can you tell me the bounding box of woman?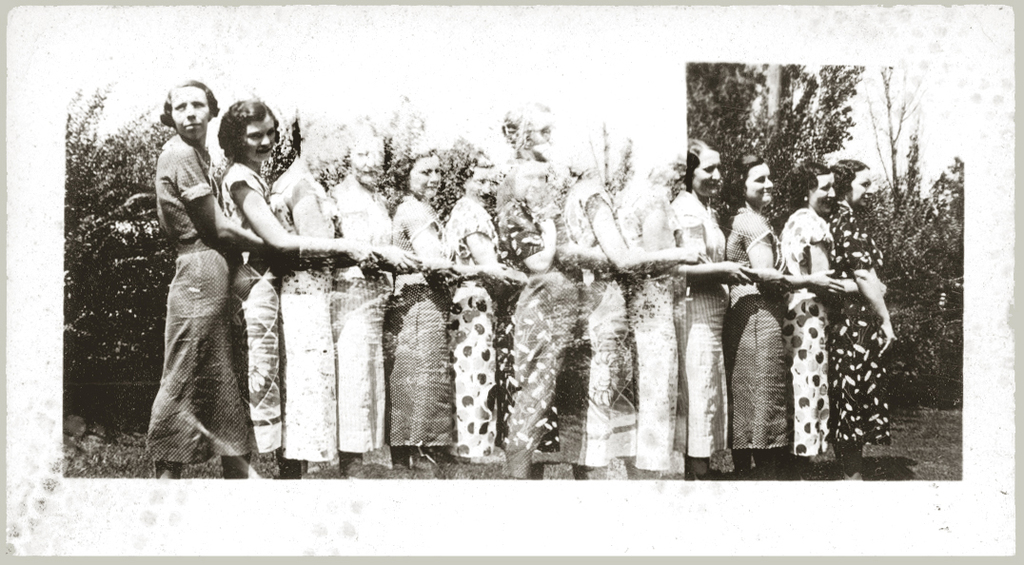
l=135, t=89, r=266, b=477.
